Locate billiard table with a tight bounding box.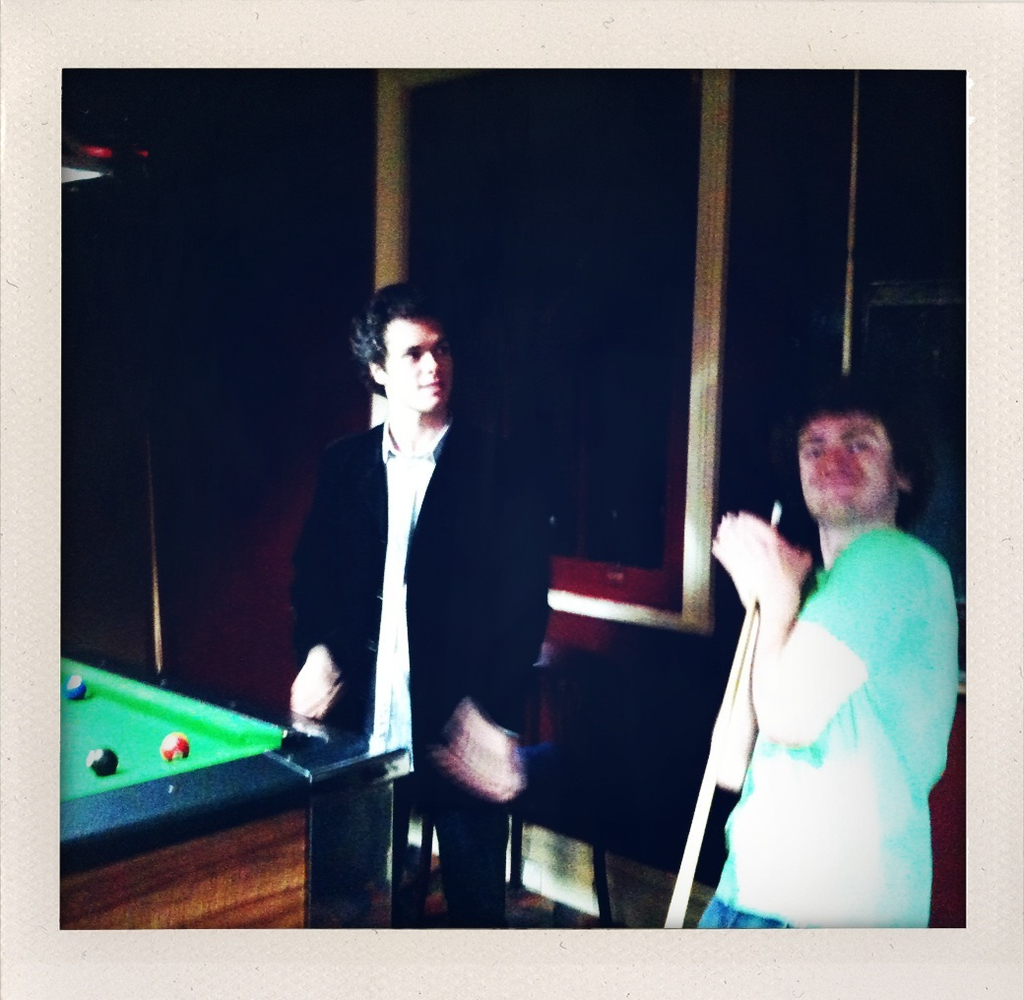
pyautogui.locateOnScreen(59, 655, 406, 929).
